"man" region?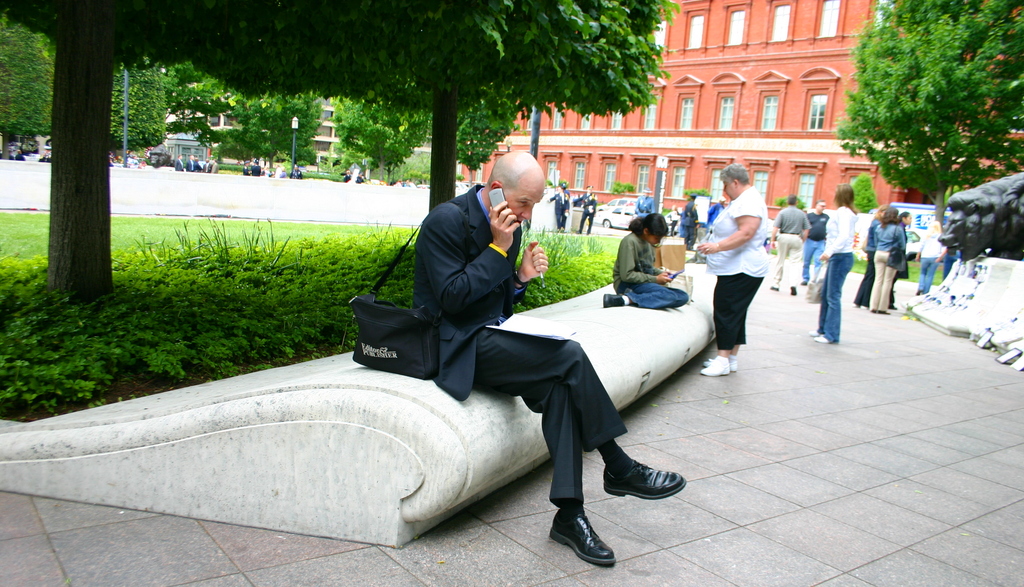
382 159 675 521
